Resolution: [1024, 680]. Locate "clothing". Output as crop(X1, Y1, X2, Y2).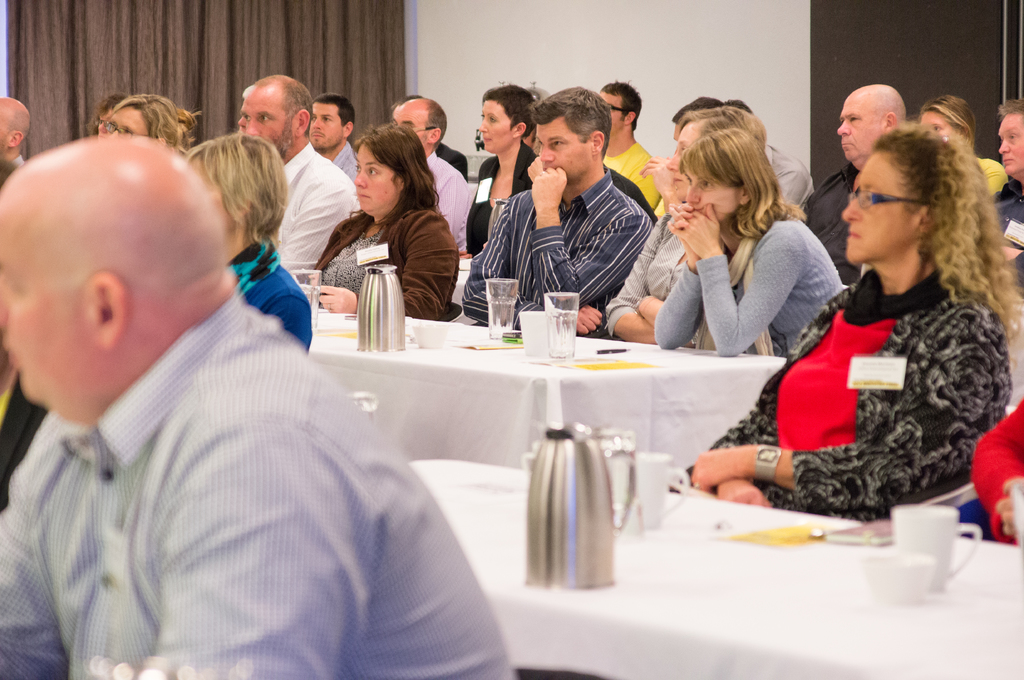
crop(310, 206, 459, 319).
